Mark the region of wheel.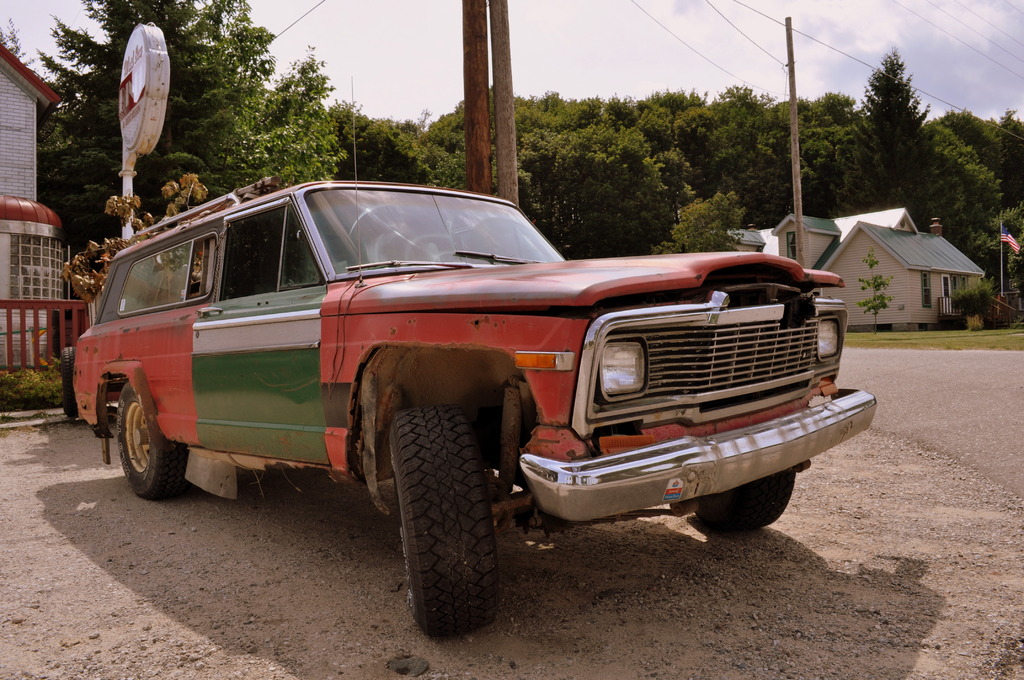
Region: bbox(384, 401, 508, 639).
